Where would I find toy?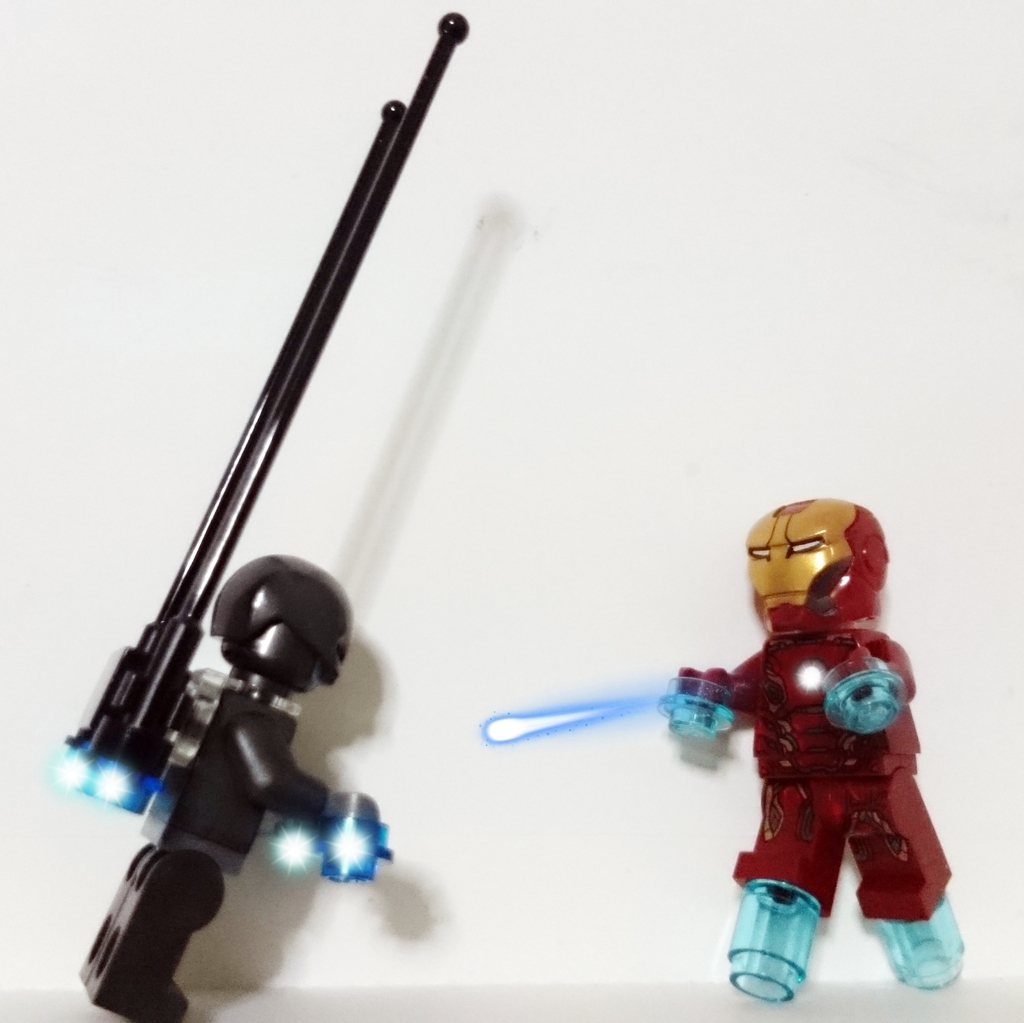
At Rect(51, 10, 472, 1022).
